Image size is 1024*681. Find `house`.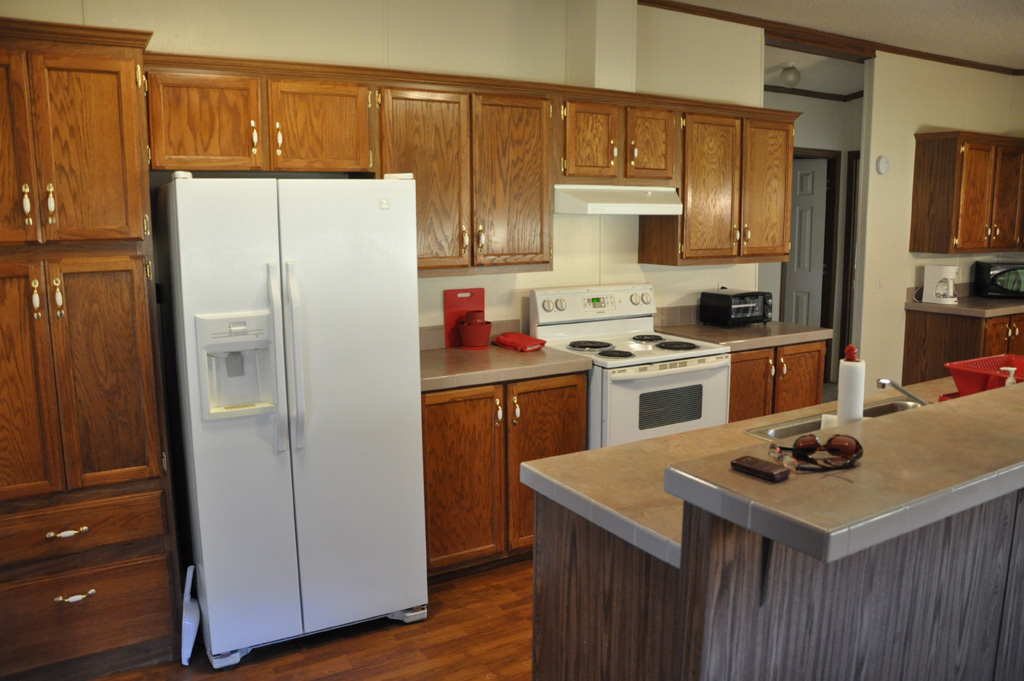
0,0,1023,680.
